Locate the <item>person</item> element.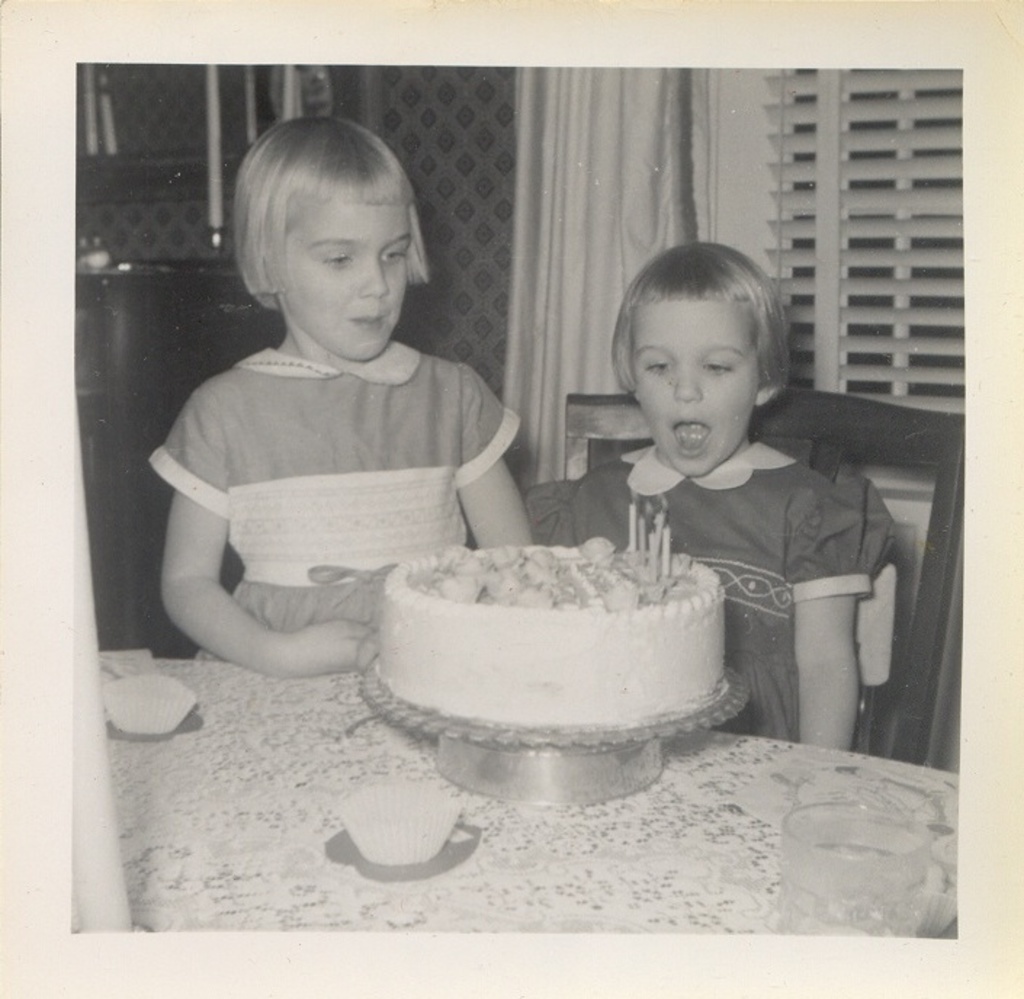
Element bbox: 153, 116, 562, 743.
